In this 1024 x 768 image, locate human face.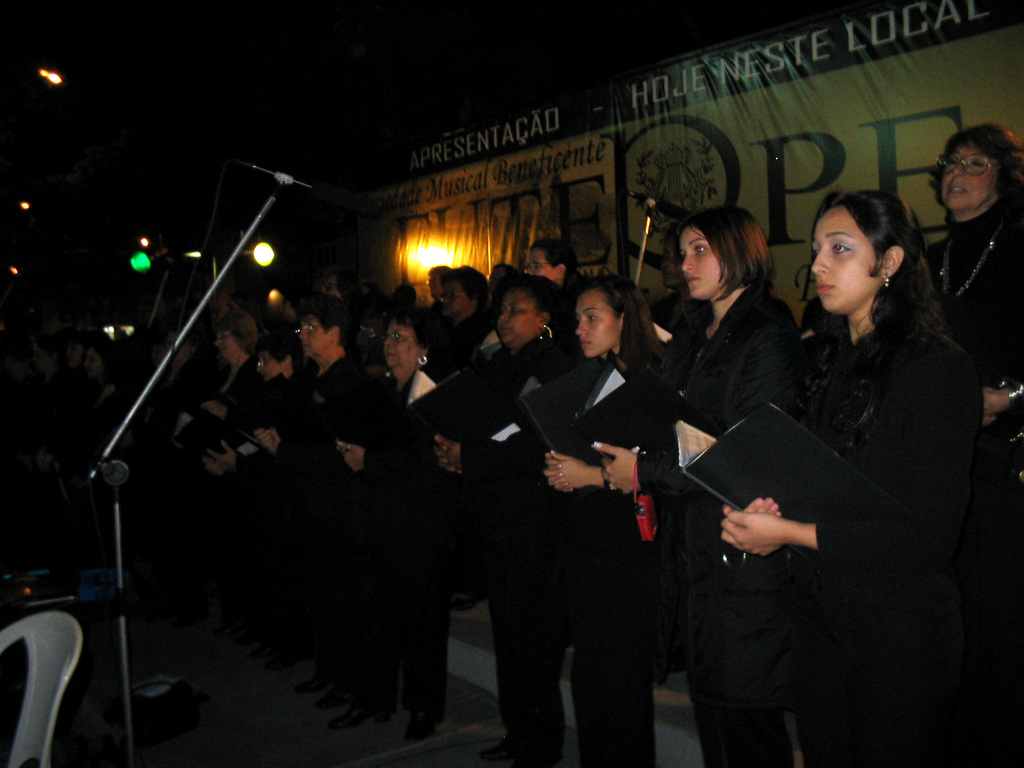
Bounding box: bbox=(494, 294, 540, 344).
